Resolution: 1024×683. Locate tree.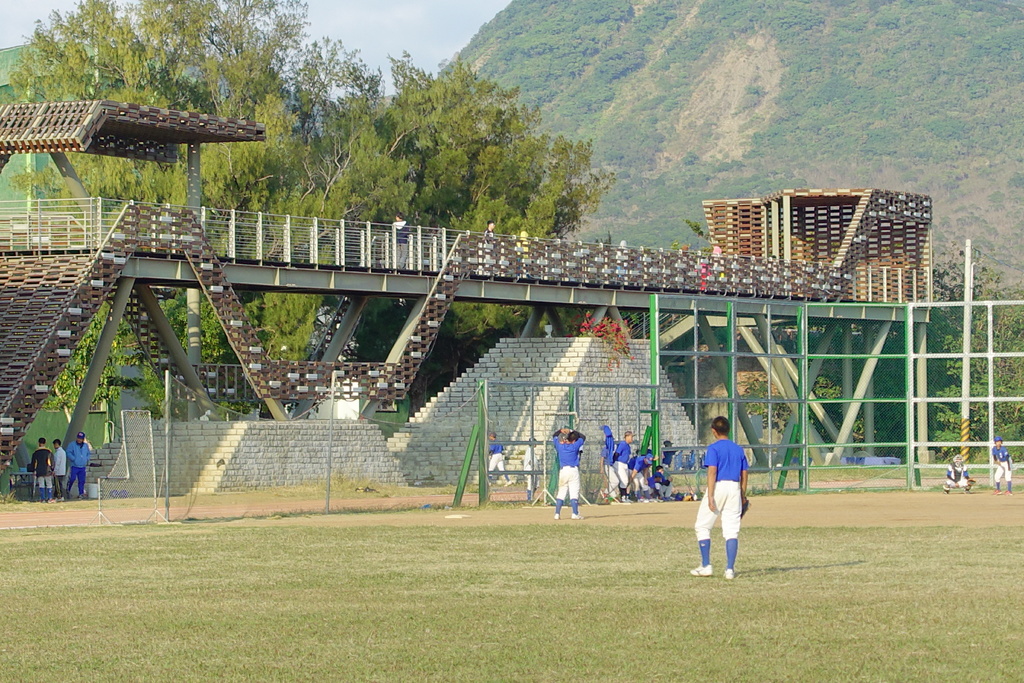
[left=3, top=0, right=420, bottom=416].
